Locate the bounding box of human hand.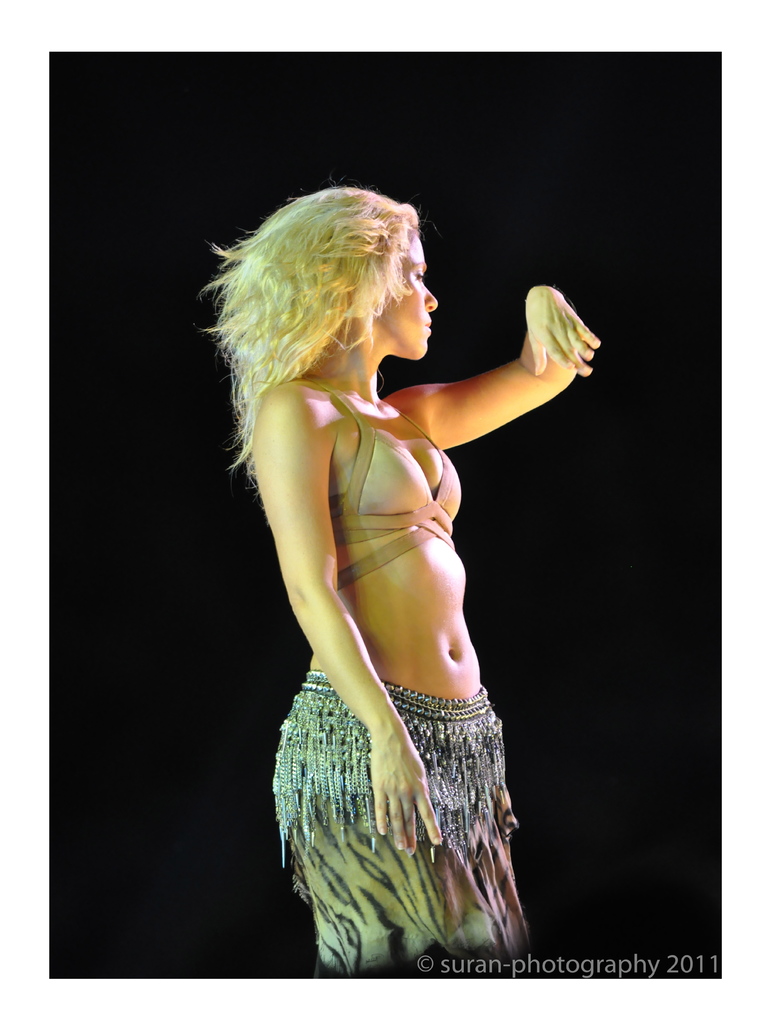
Bounding box: detection(529, 286, 599, 376).
